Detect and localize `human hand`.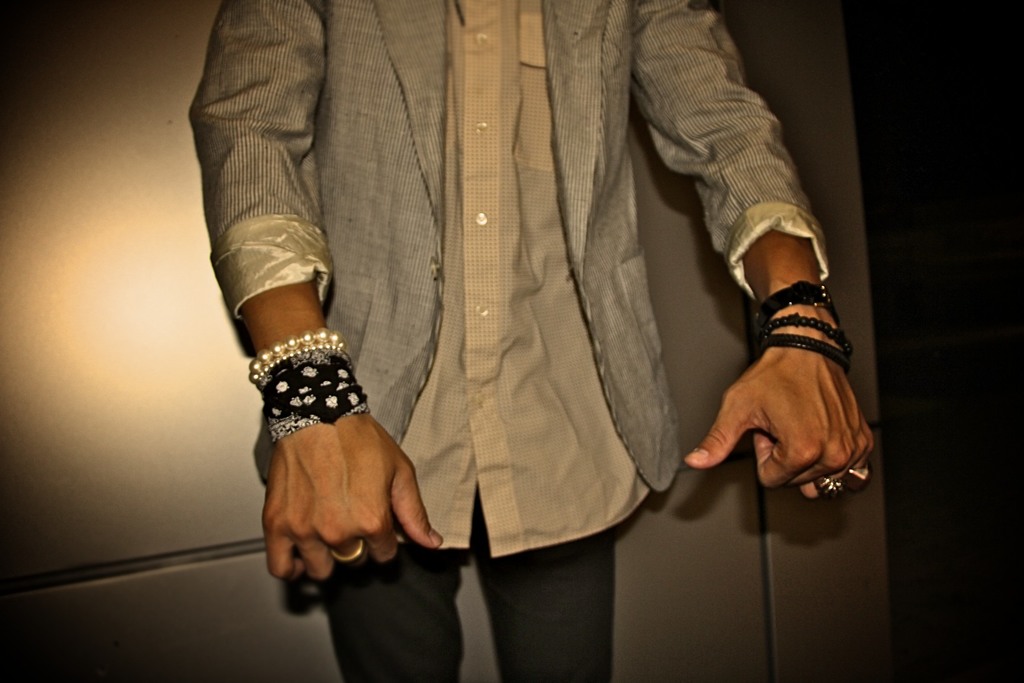
Localized at (242, 312, 442, 611).
